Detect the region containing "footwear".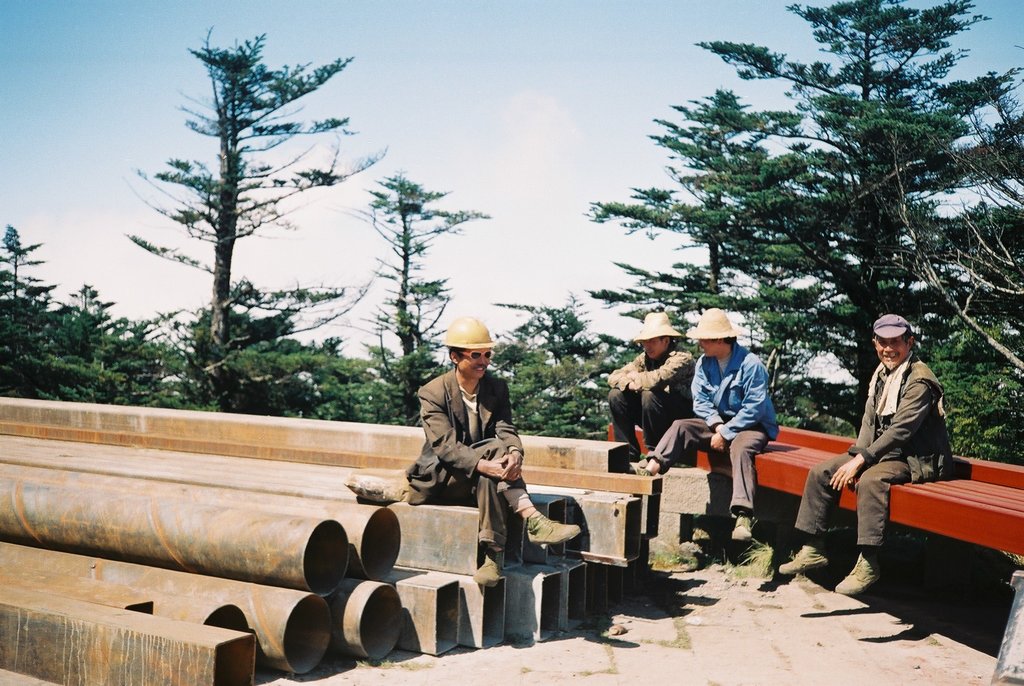
bbox=[776, 549, 831, 576].
